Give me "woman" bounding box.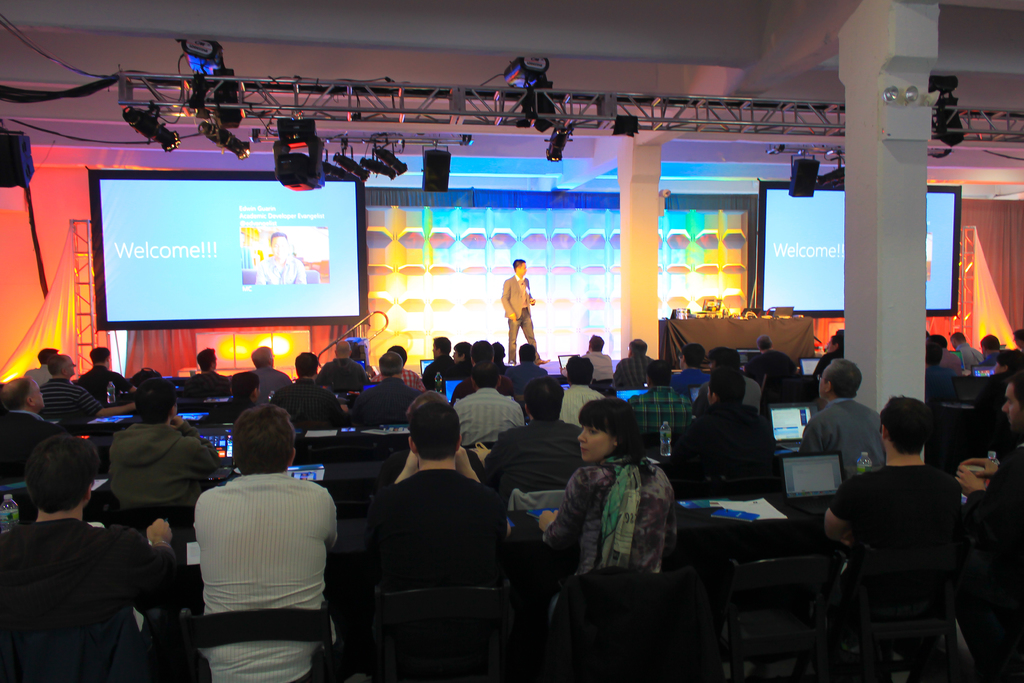
region(550, 383, 692, 634).
